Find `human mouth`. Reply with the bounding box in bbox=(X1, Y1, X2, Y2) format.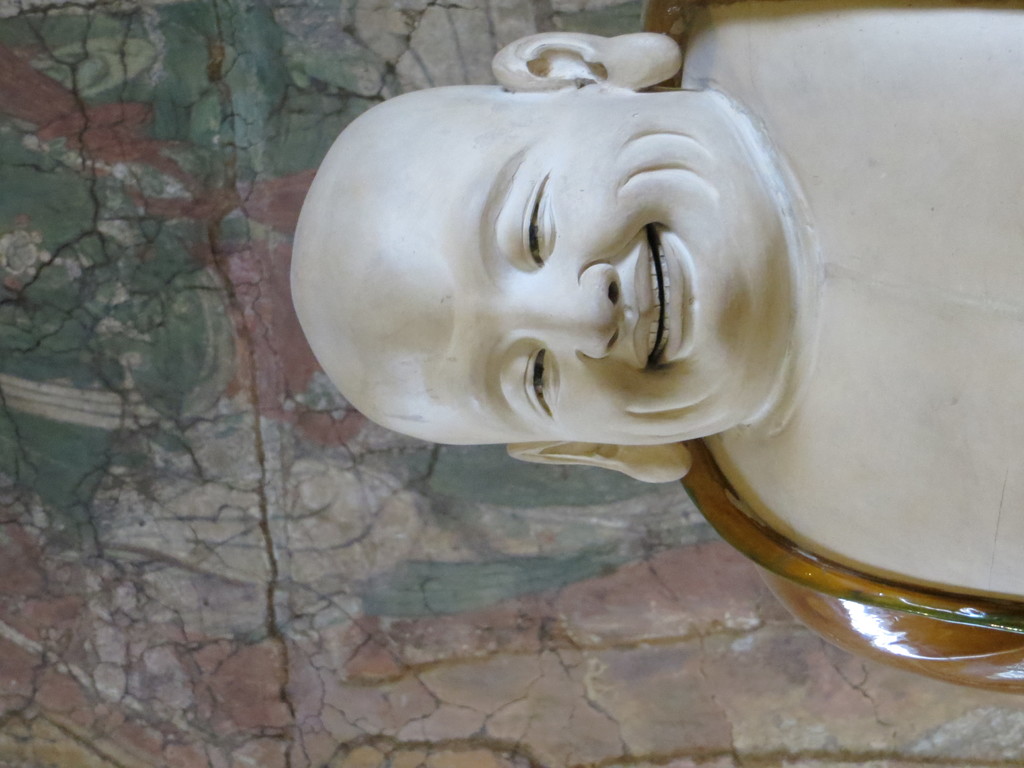
bbox=(632, 223, 685, 374).
